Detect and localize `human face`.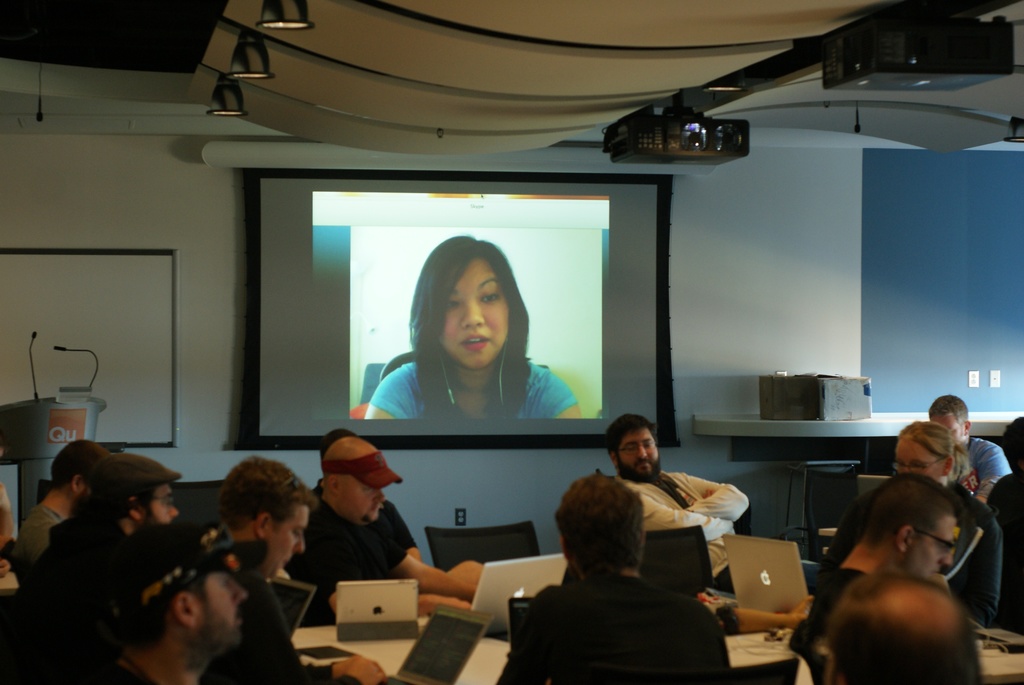
Localized at region(270, 503, 307, 577).
